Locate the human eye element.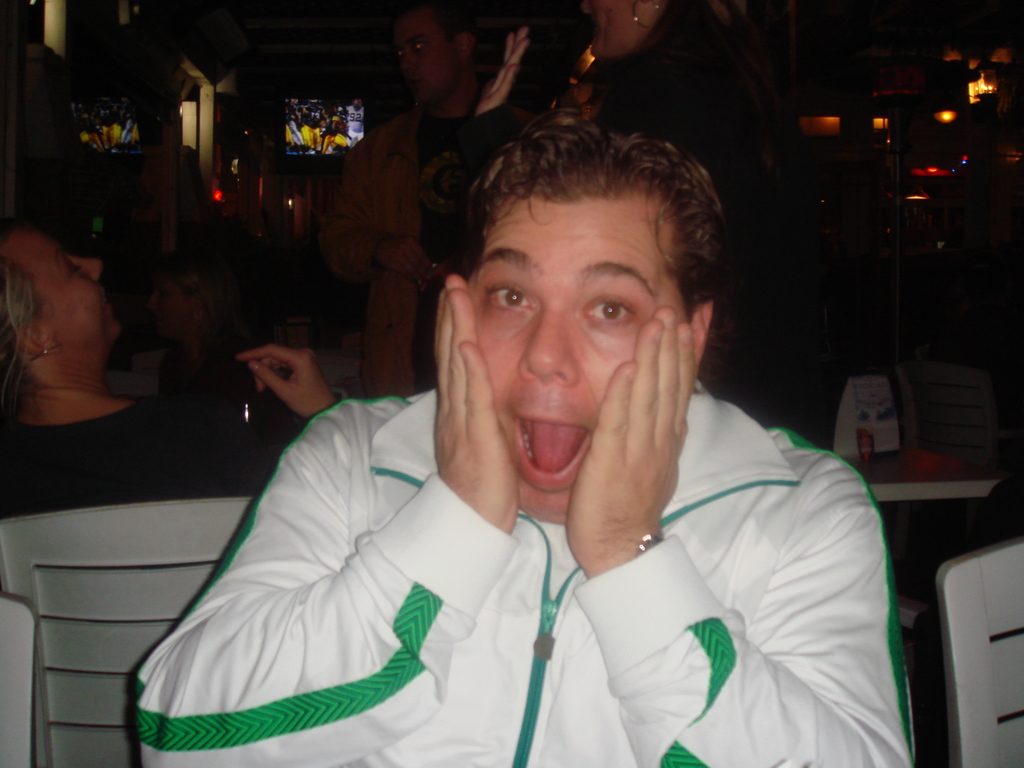
Element bbox: region(488, 278, 535, 312).
